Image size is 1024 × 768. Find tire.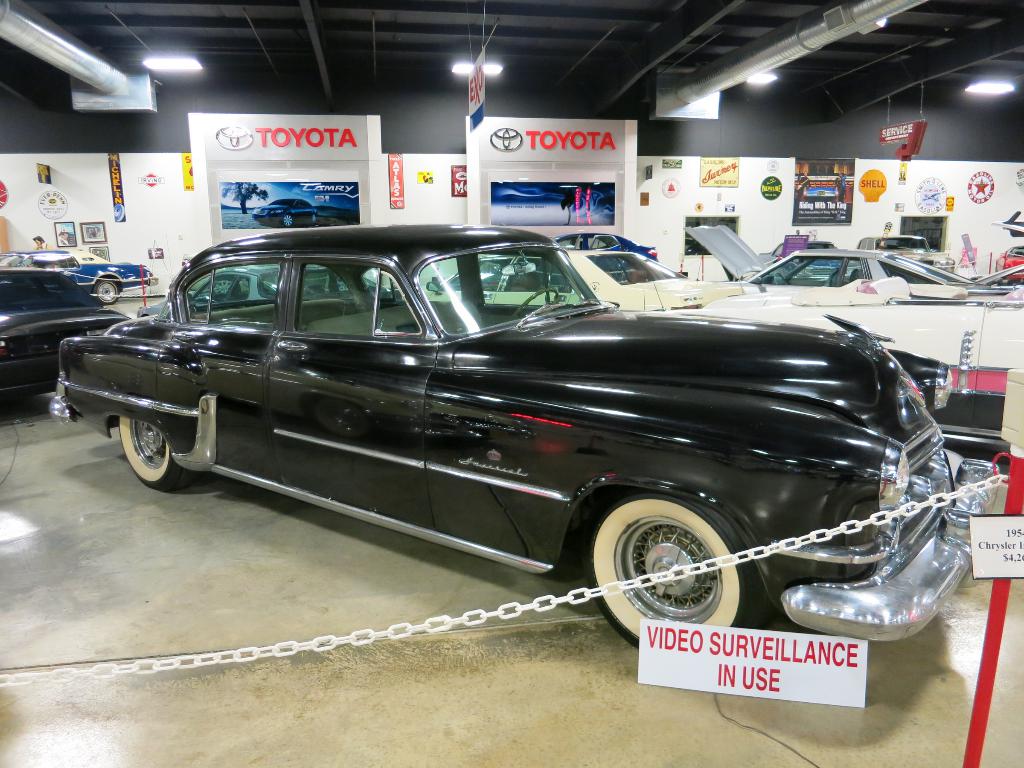
120 416 195 492.
